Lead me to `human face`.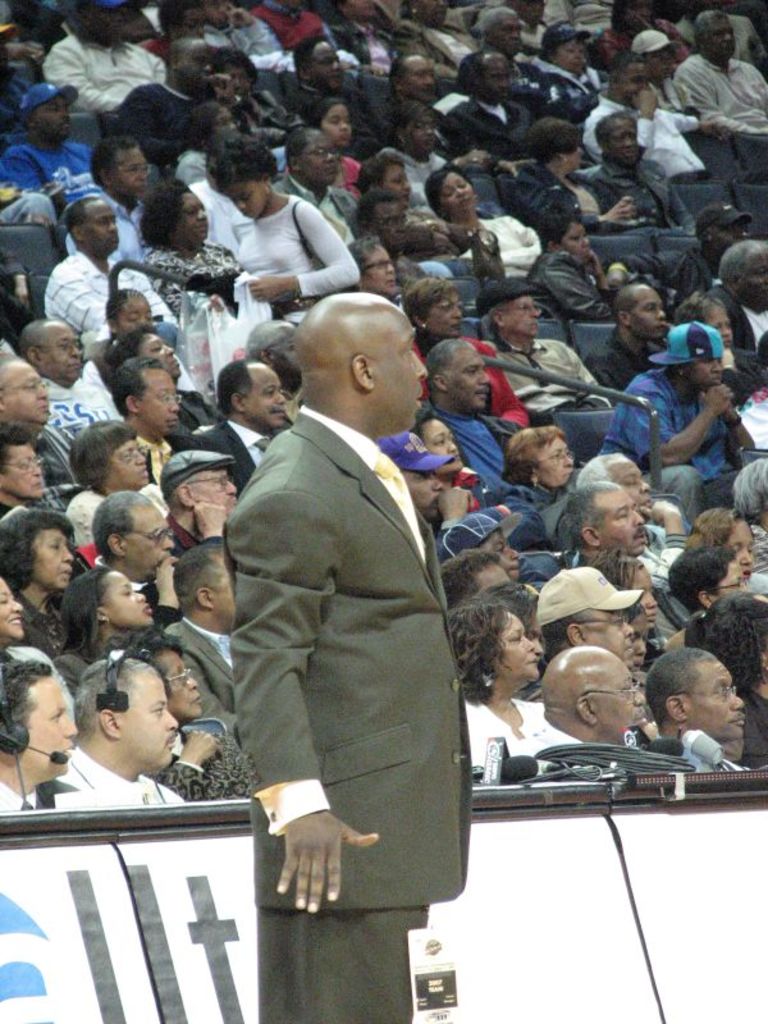
Lead to [639,289,667,339].
